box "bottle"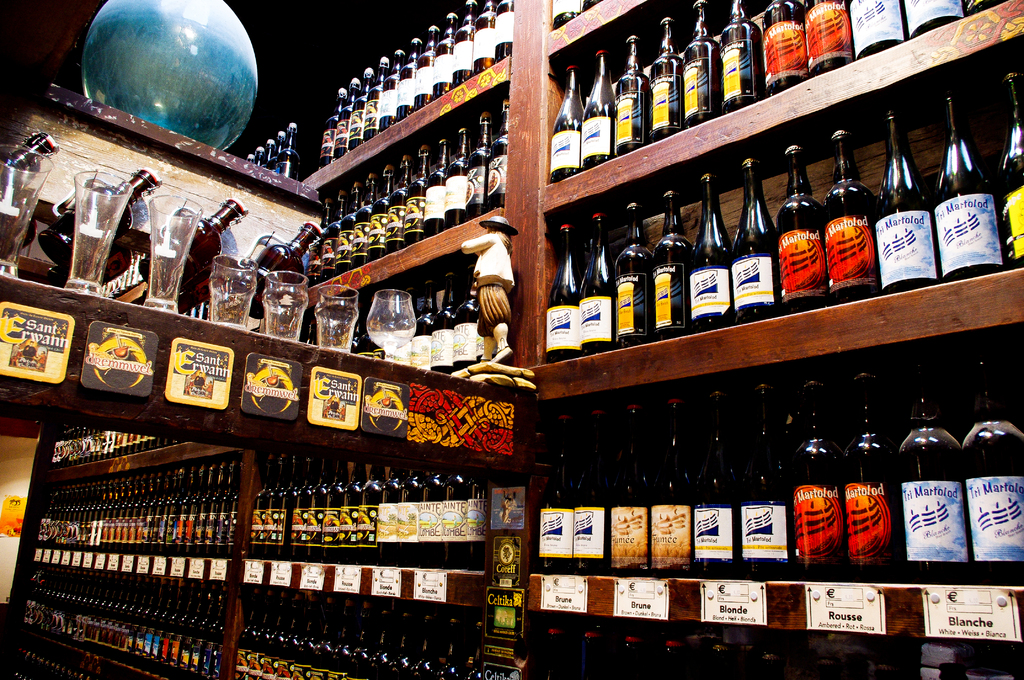
<bbox>682, 0, 720, 128</bbox>
